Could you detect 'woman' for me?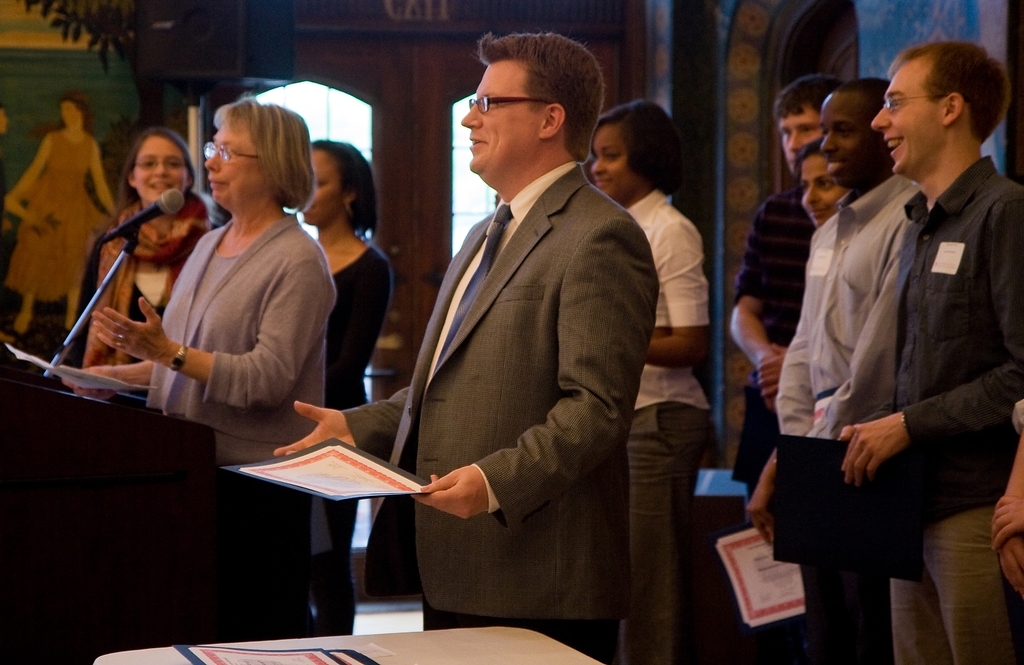
Detection result: locate(75, 132, 227, 395).
